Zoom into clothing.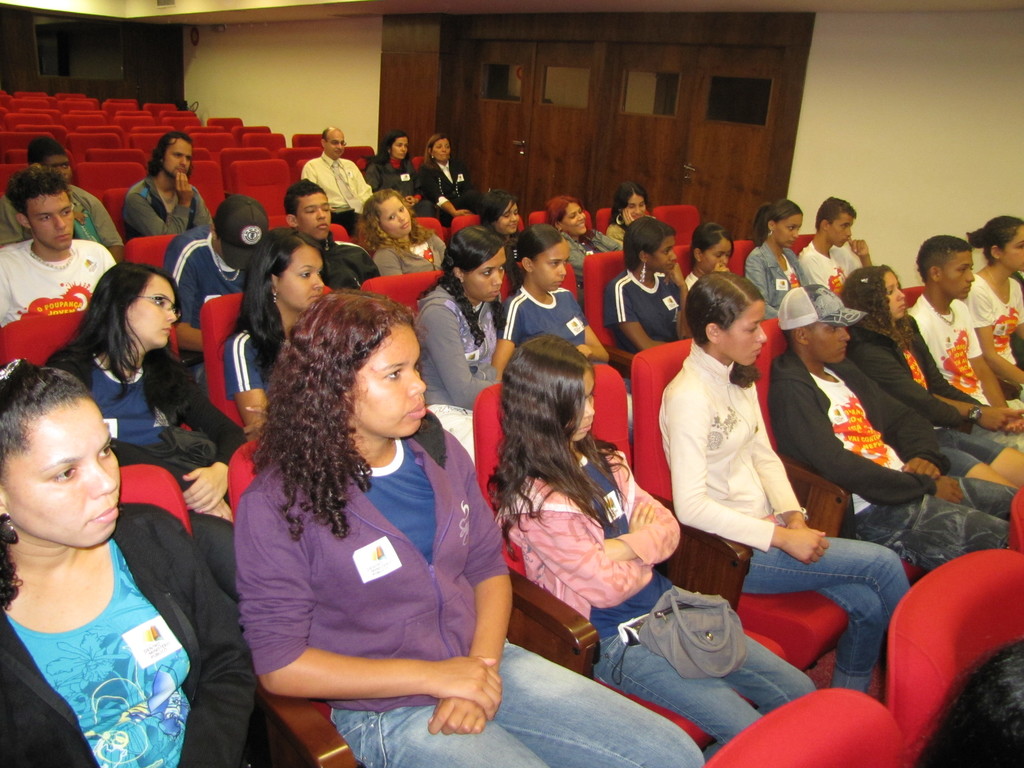
Zoom target: x1=658 y1=339 x2=907 y2=700.
